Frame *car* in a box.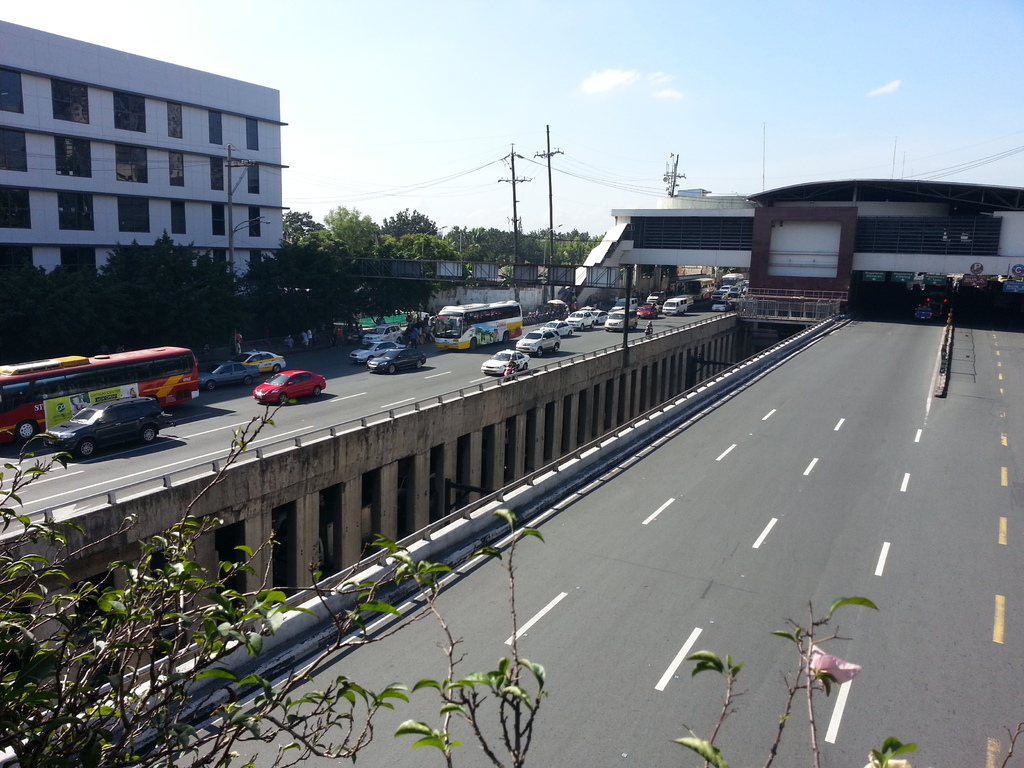
[370,323,404,339].
